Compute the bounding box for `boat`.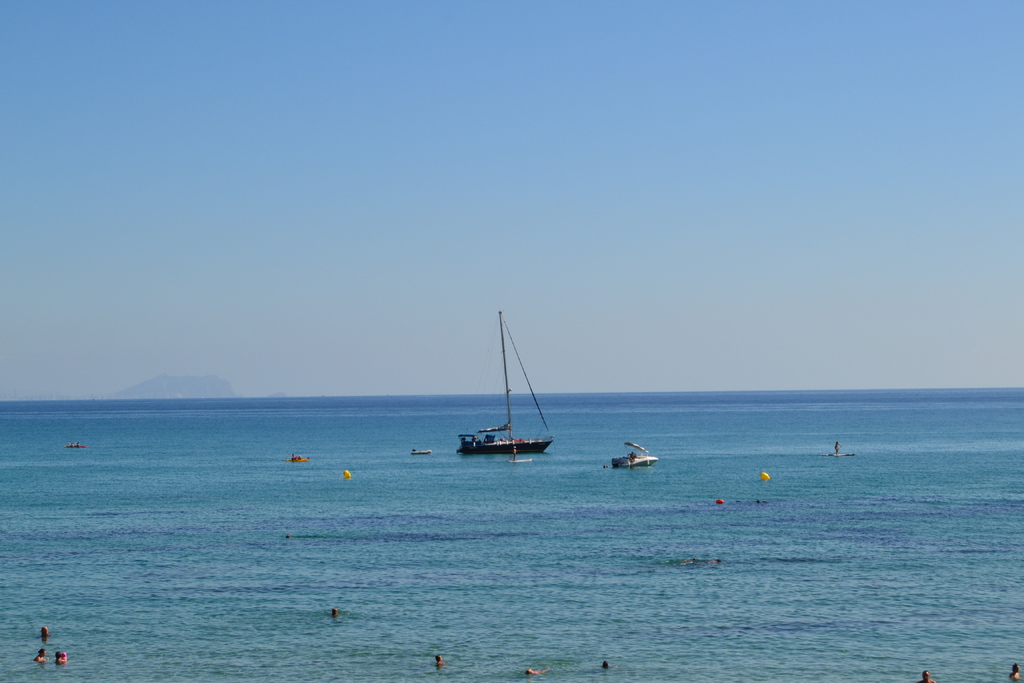
610:440:662:469.
